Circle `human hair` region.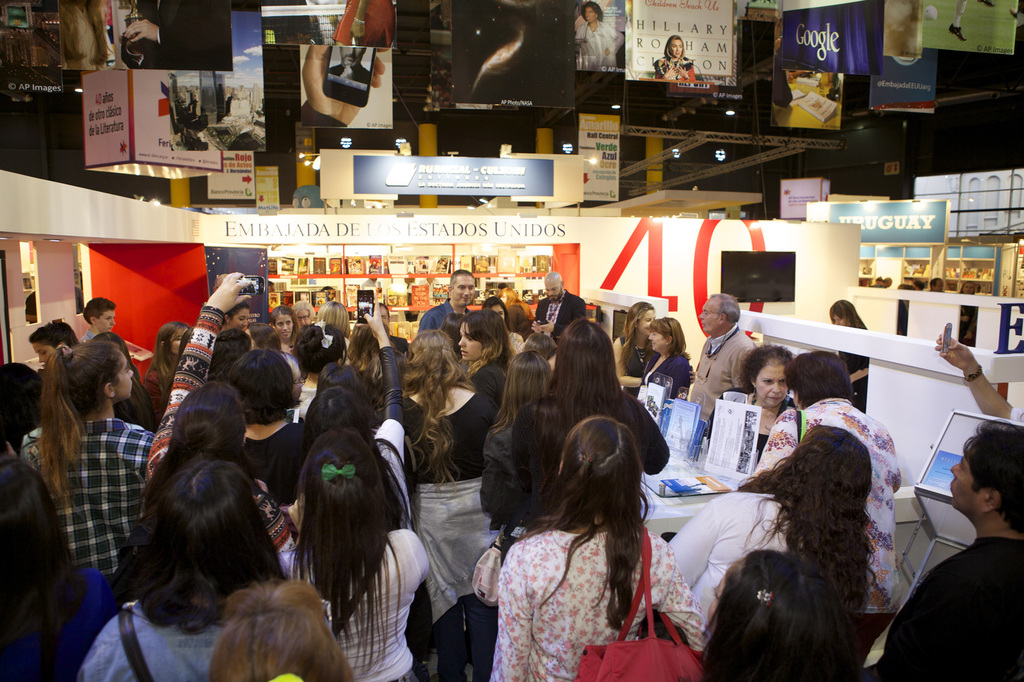
Region: 620 302 653 375.
